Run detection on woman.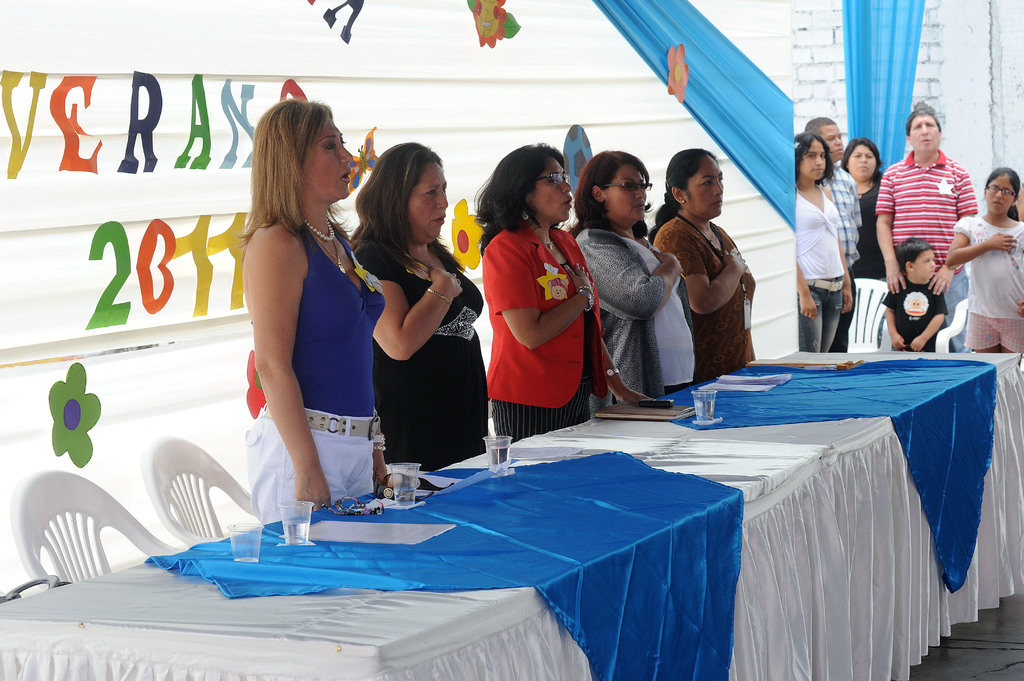
Result: (left=843, top=134, right=888, bottom=349).
